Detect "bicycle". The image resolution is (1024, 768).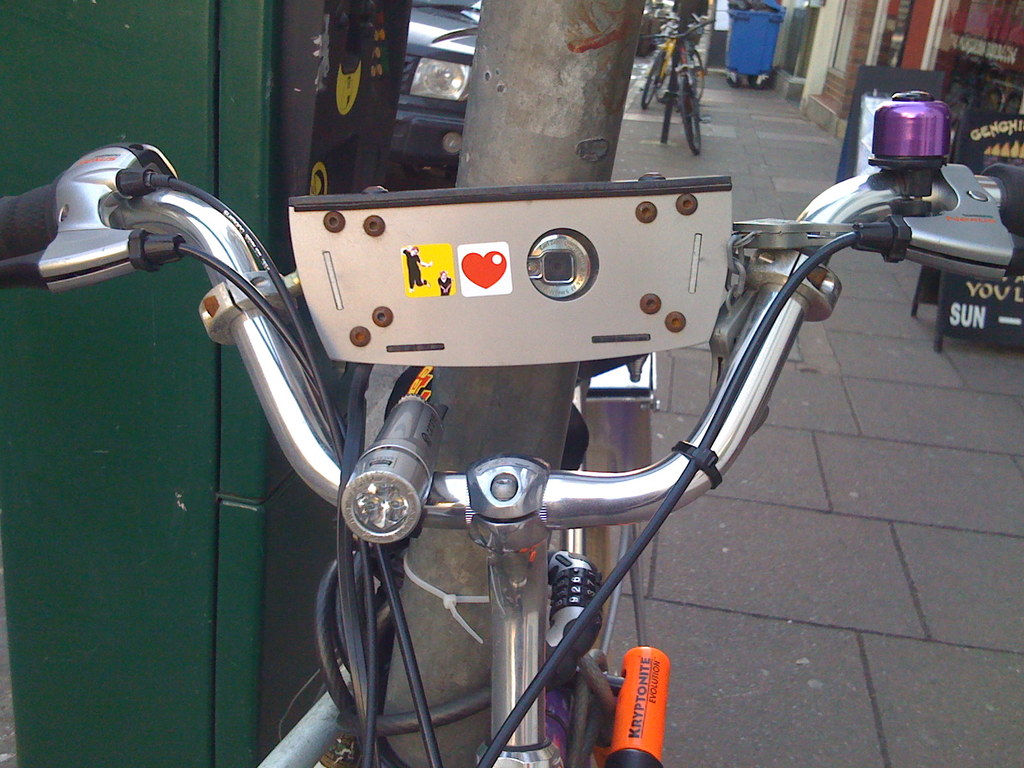
BBox(0, 75, 1023, 724).
